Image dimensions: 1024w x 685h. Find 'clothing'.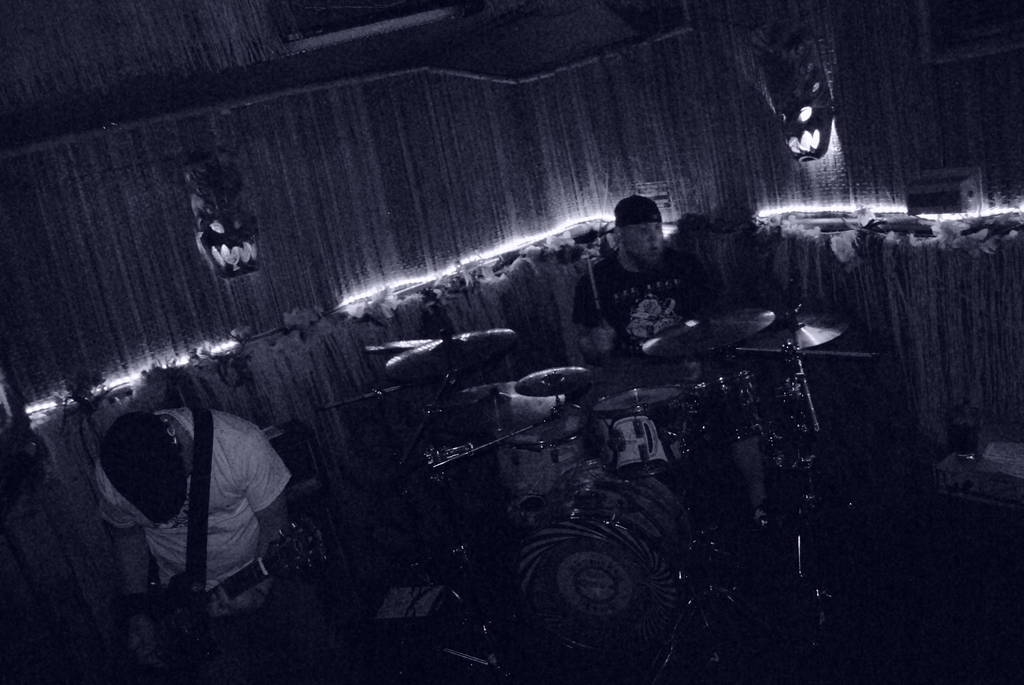
bbox=(591, 251, 696, 345).
